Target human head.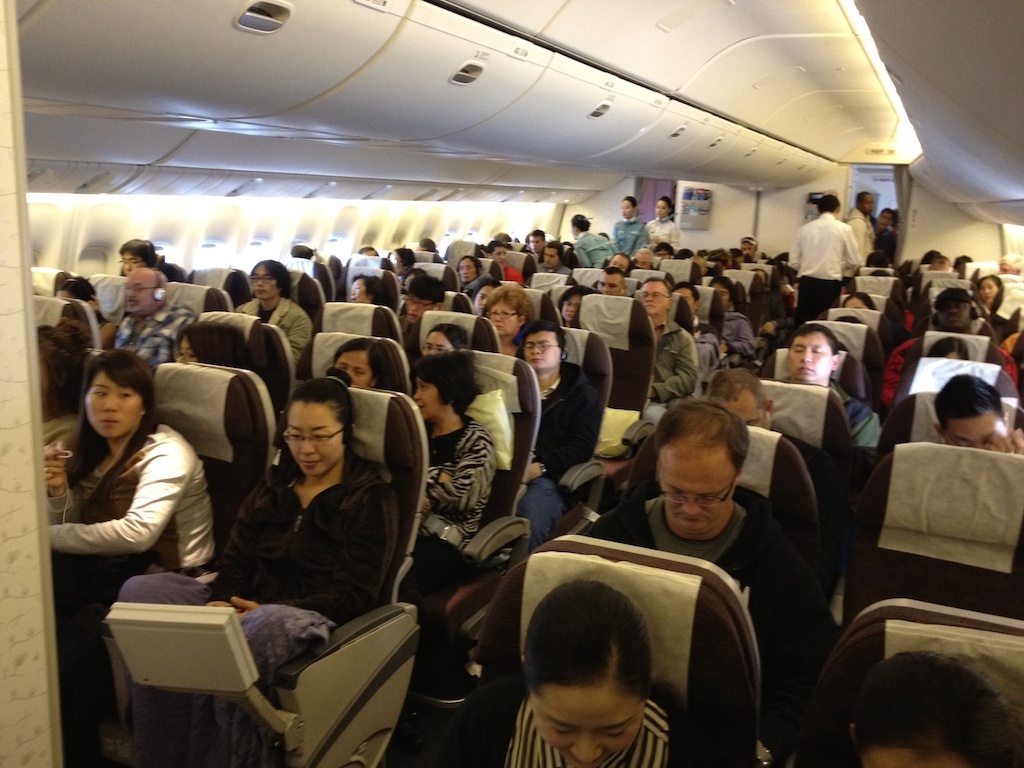
Target region: box(525, 228, 545, 249).
